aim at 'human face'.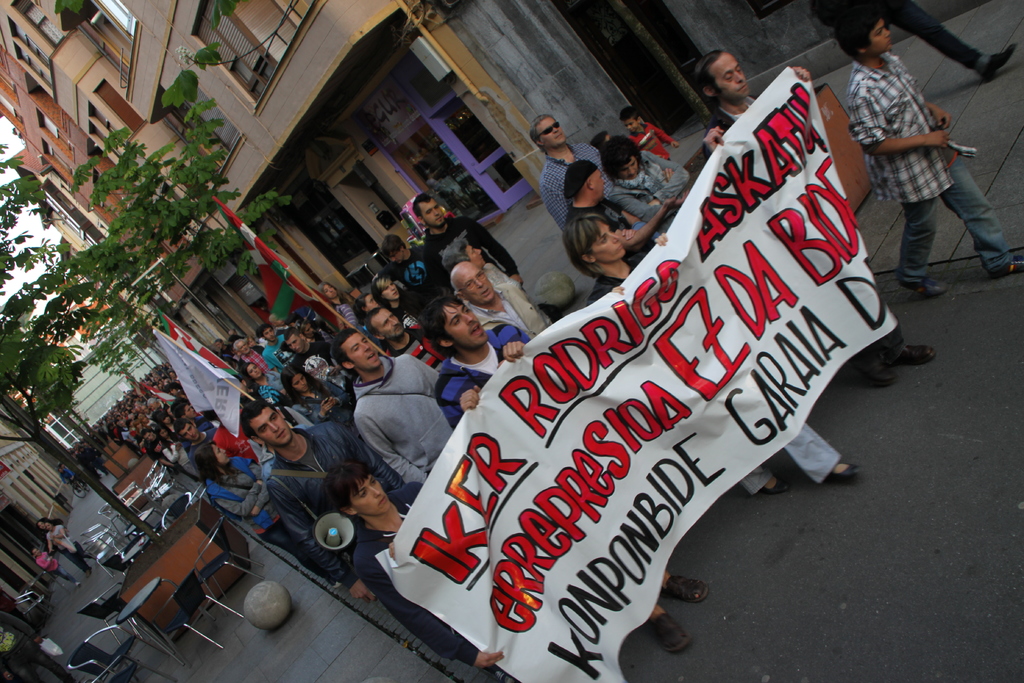
Aimed at {"left": 247, "top": 406, "right": 294, "bottom": 446}.
